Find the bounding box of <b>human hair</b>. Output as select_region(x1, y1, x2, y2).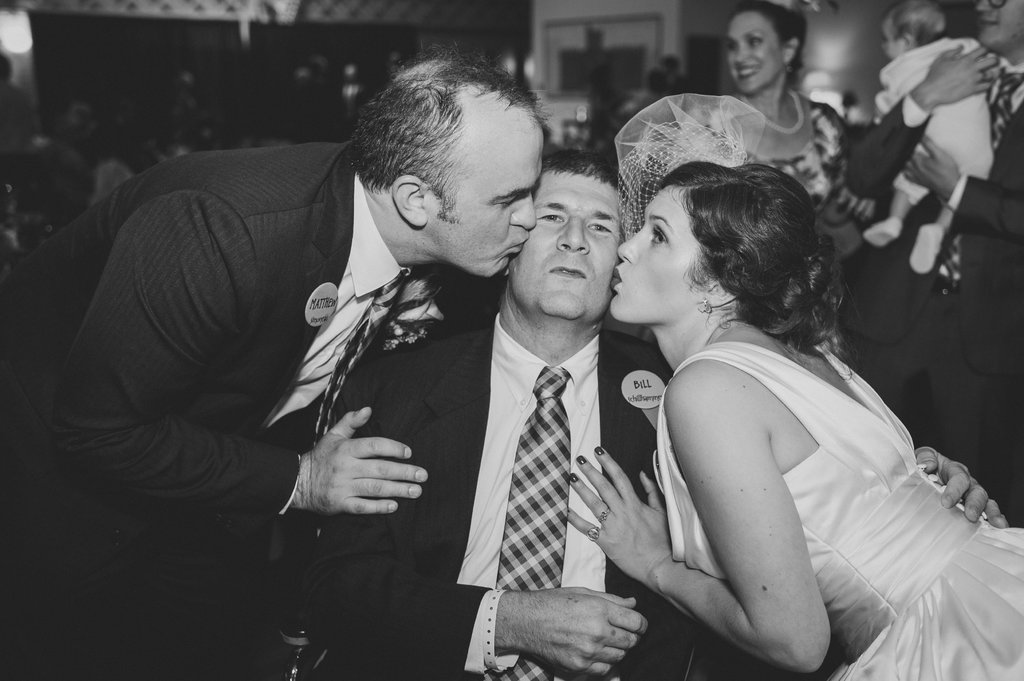
select_region(346, 56, 538, 212).
